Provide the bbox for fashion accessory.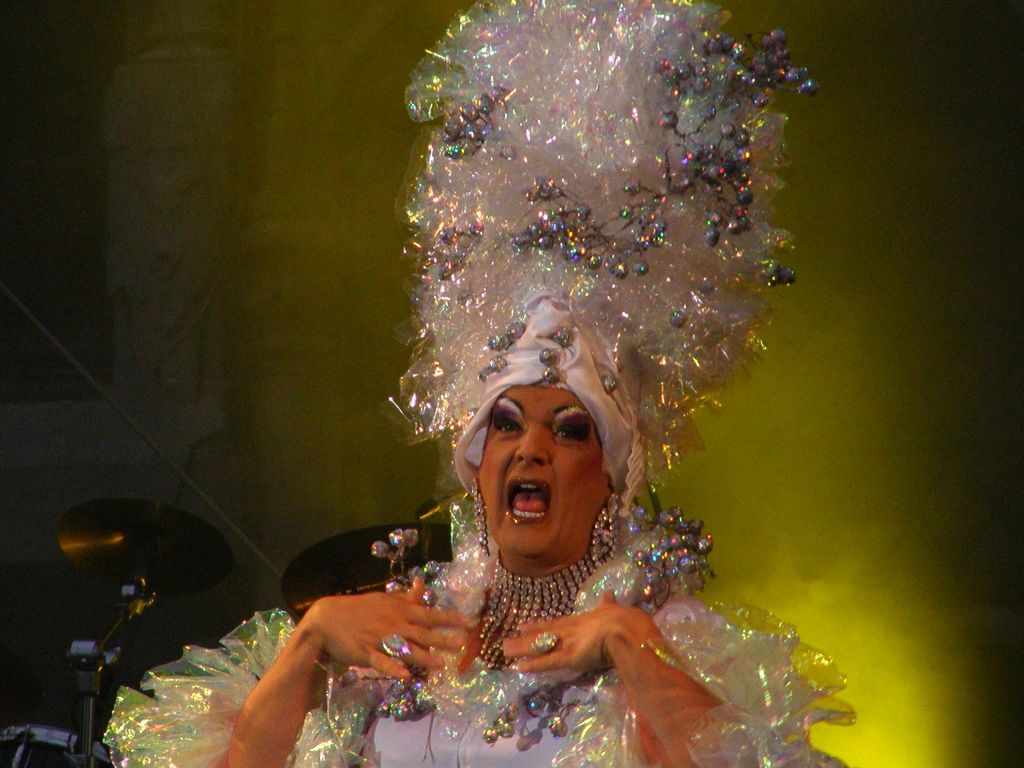
[477, 546, 603, 666].
